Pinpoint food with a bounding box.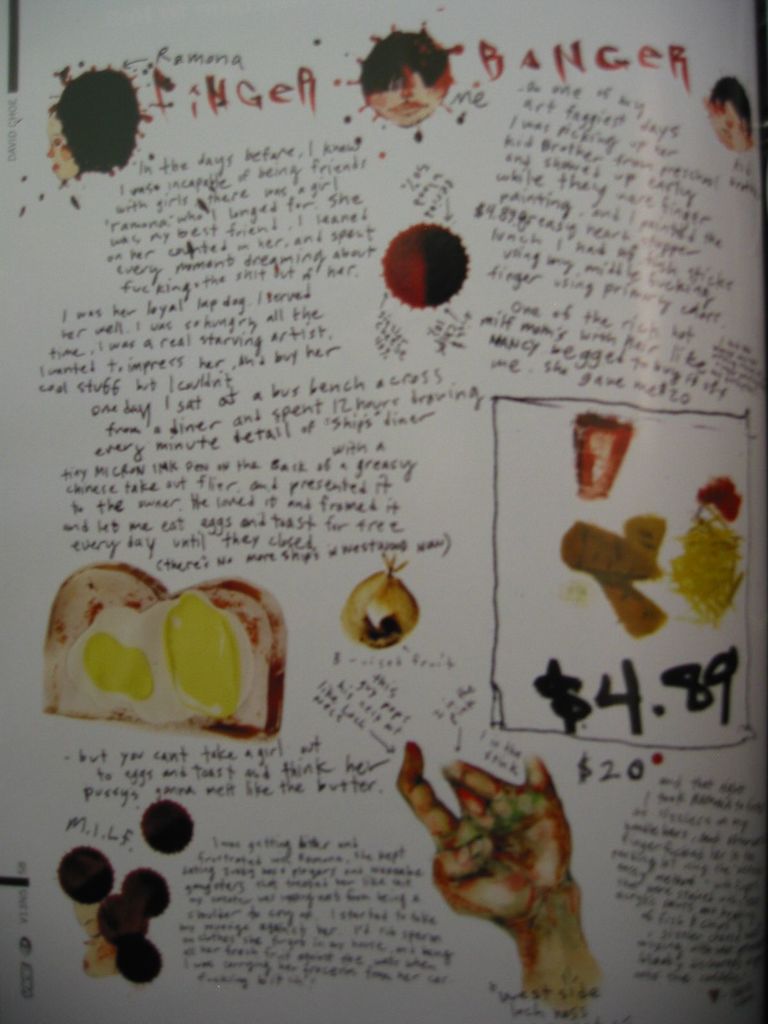
rect(40, 560, 164, 721).
